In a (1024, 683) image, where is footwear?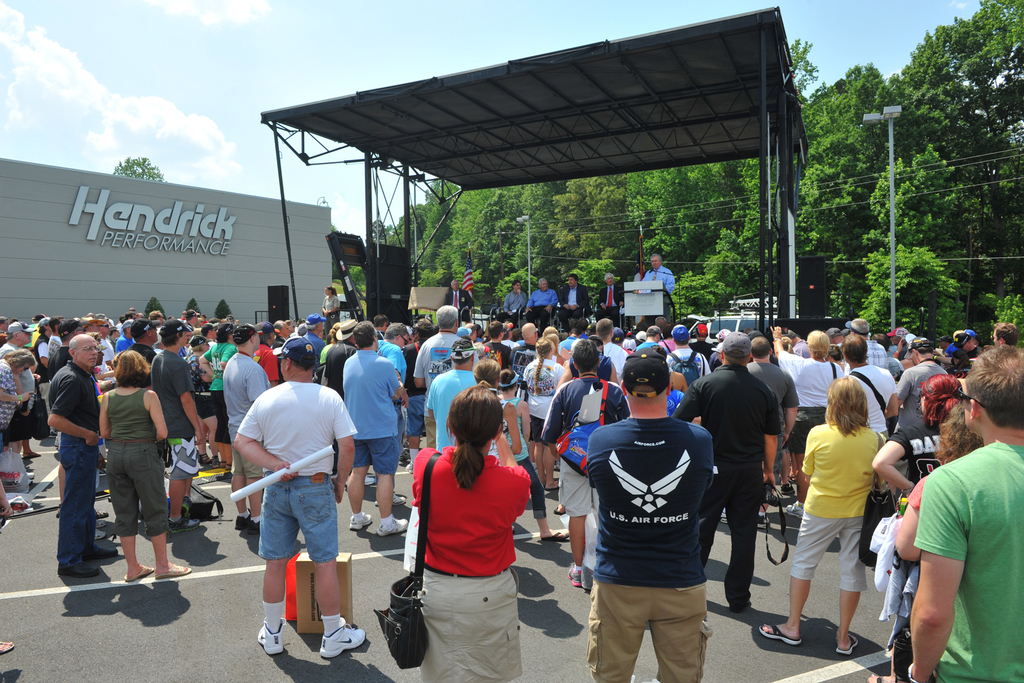
box=[373, 495, 407, 506].
